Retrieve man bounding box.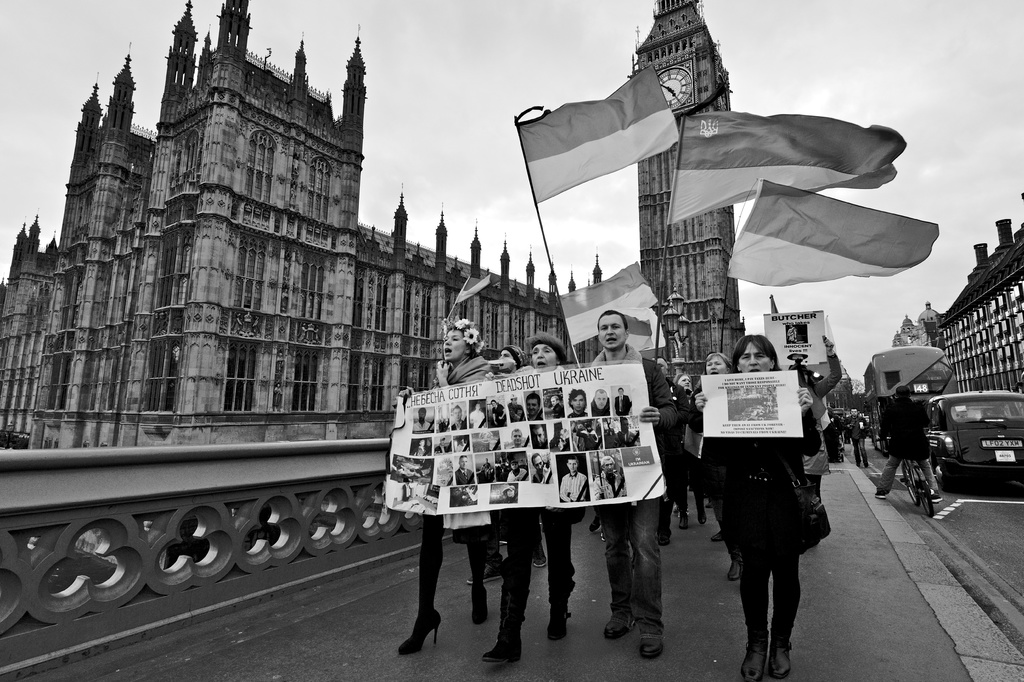
Bounding box: {"left": 600, "top": 457, "right": 630, "bottom": 493}.
